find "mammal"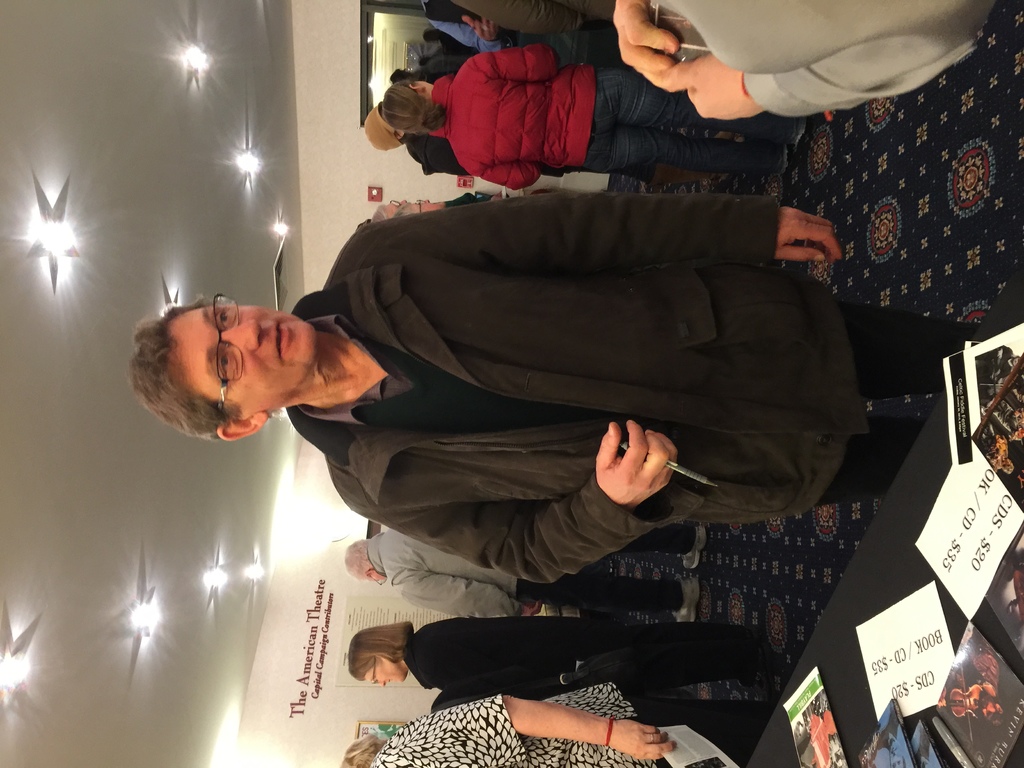
[989, 400, 1023, 442]
